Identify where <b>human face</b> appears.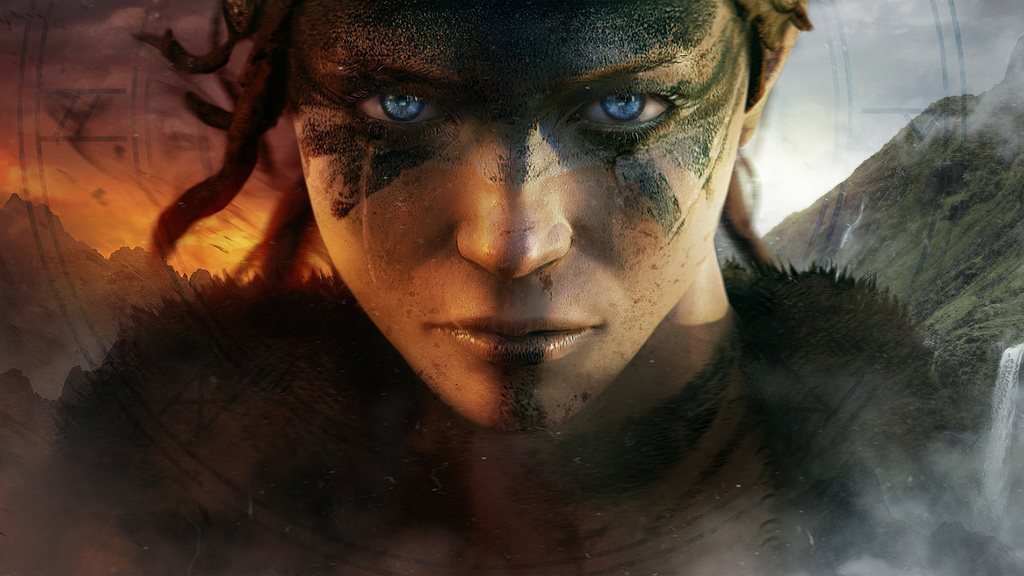
Appears at [left=287, top=0, right=752, bottom=435].
